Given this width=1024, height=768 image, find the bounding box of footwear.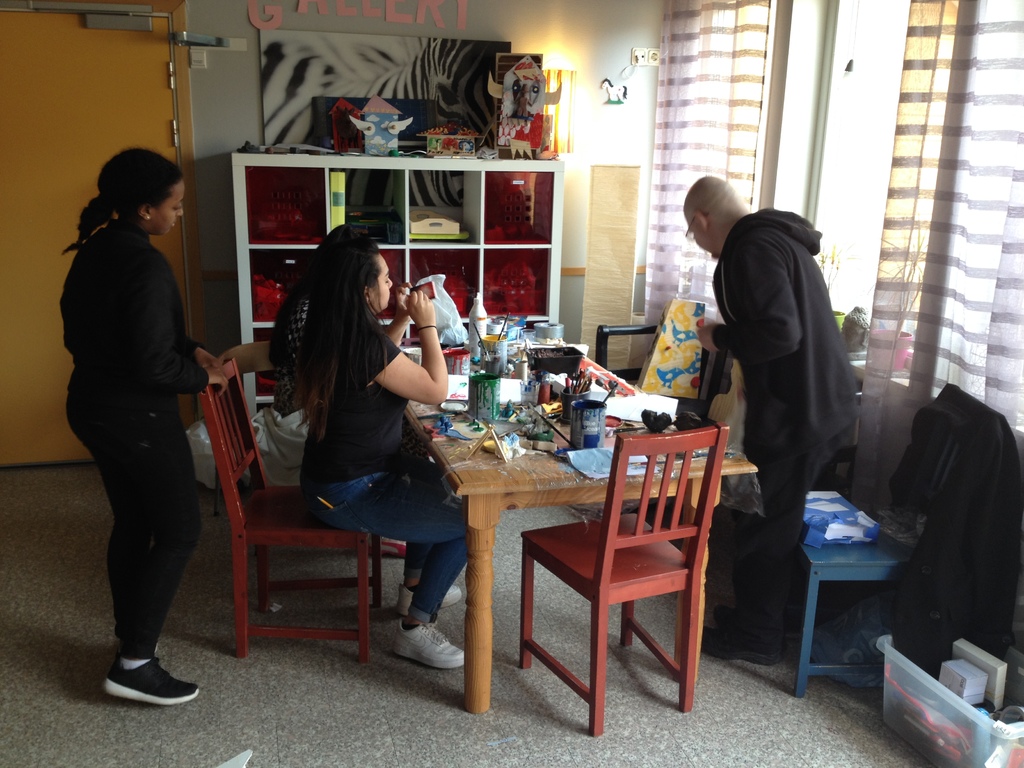
locate(390, 621, 473, 668).
